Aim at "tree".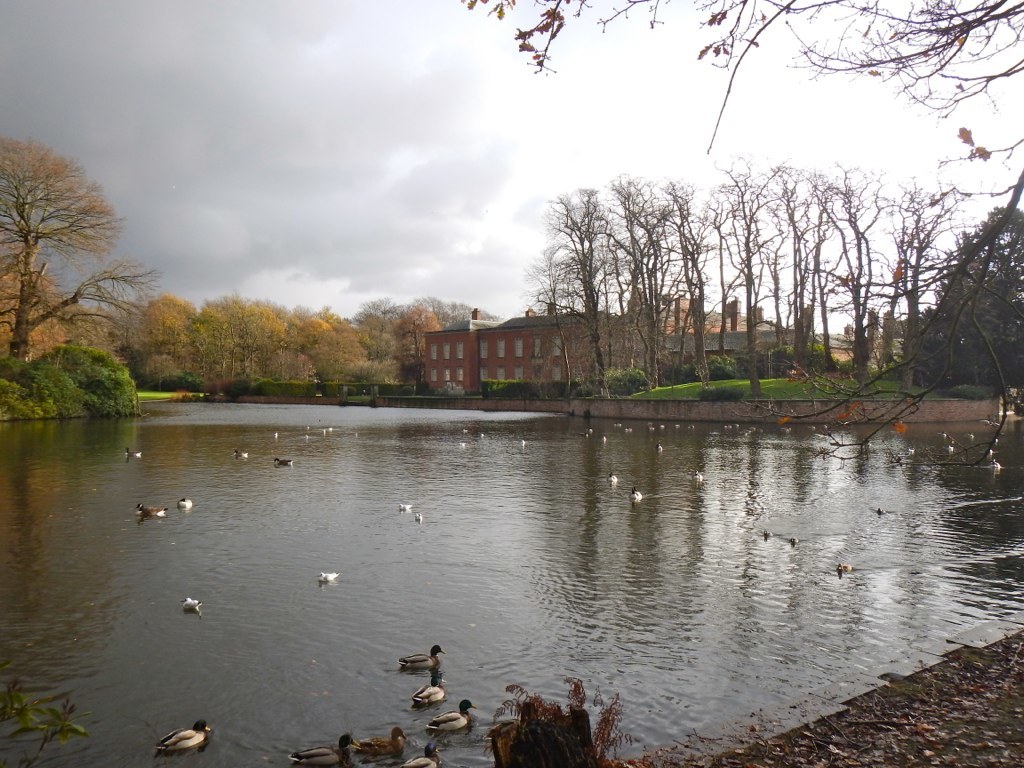
Aimed at x1=364 y1=301 x2=396 y2=329.
